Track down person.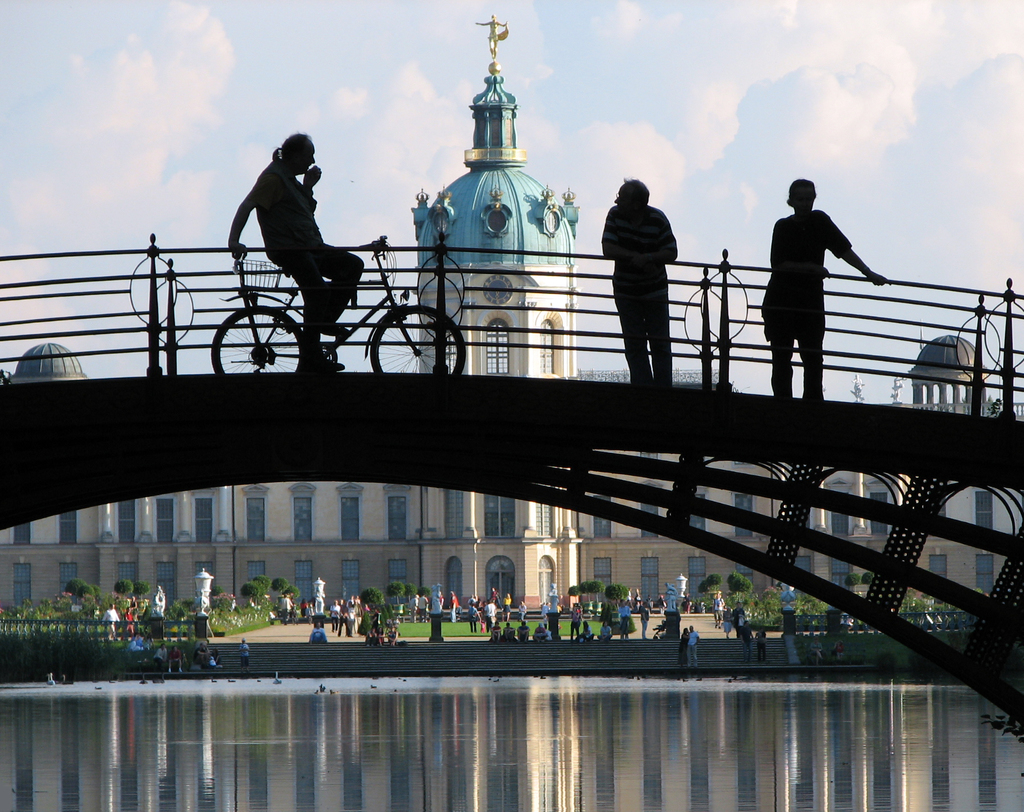
Tracked to bbox=[595, 175, 680, 388].
